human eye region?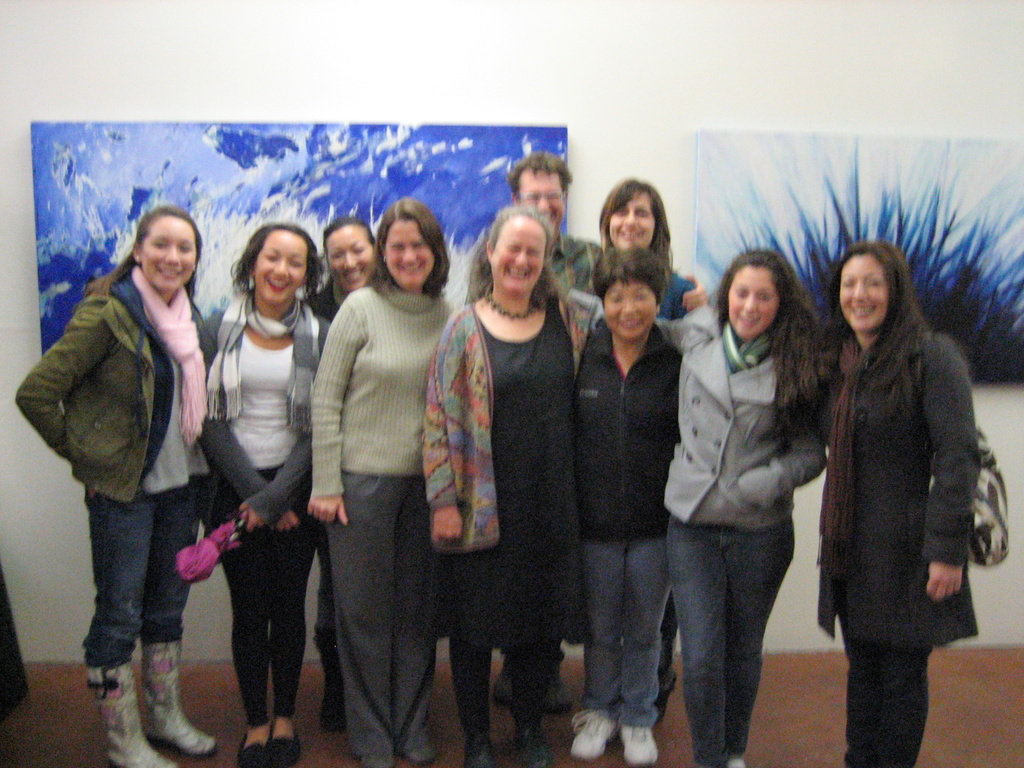
x1=868, y1=276, x2=883, y2=287
